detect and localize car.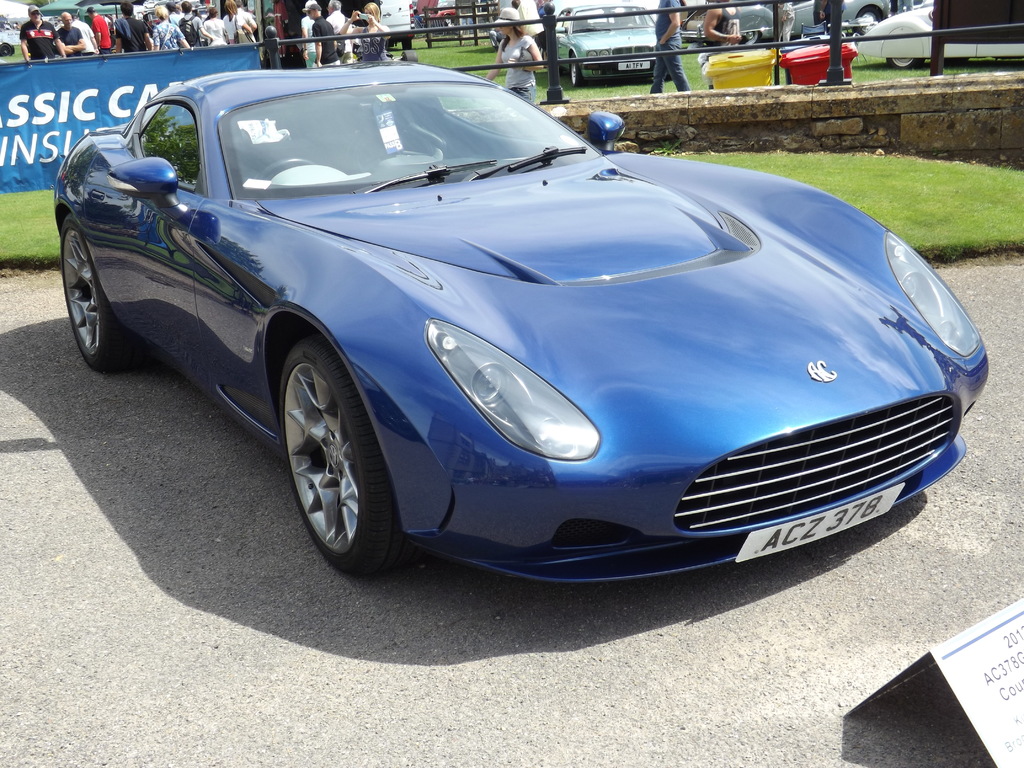
Localized at locate(866, 2, 1023, 72).
